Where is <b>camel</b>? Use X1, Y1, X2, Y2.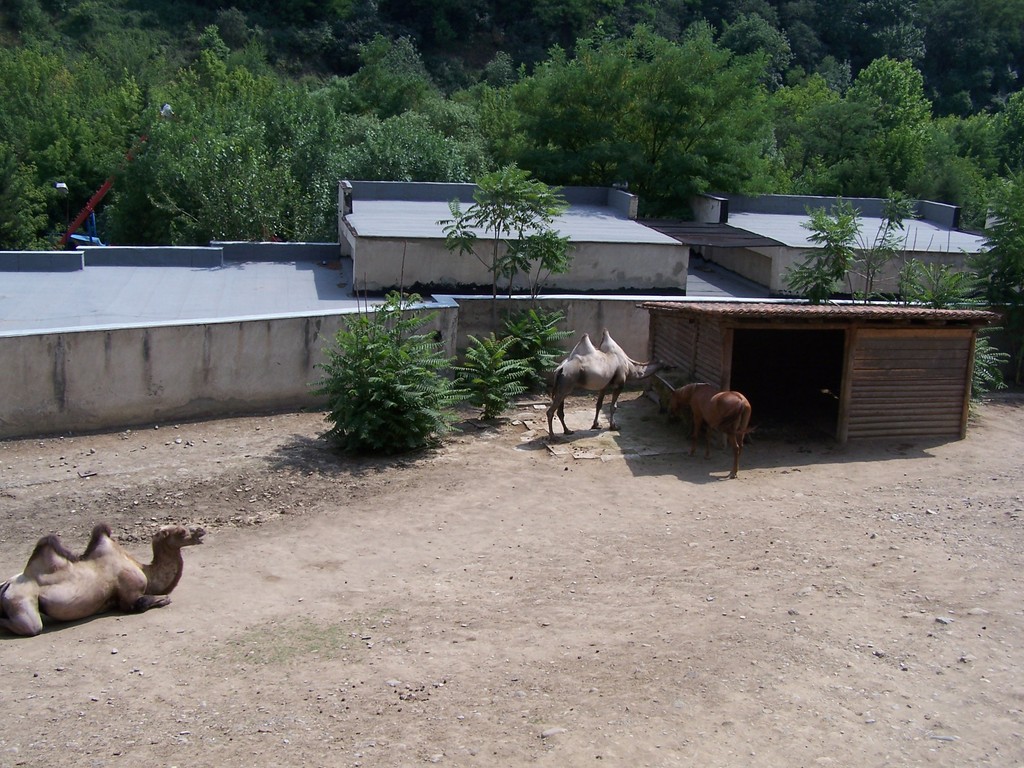
0, 525, 208, 636.
